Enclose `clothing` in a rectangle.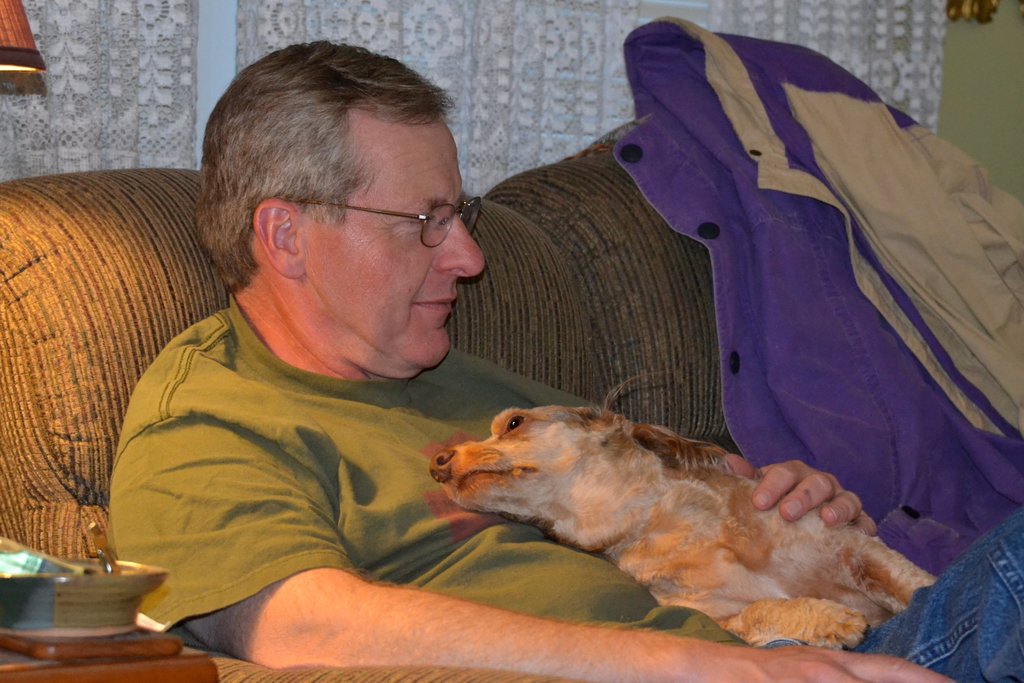
<region>143, 192, 851, 652</region>.
